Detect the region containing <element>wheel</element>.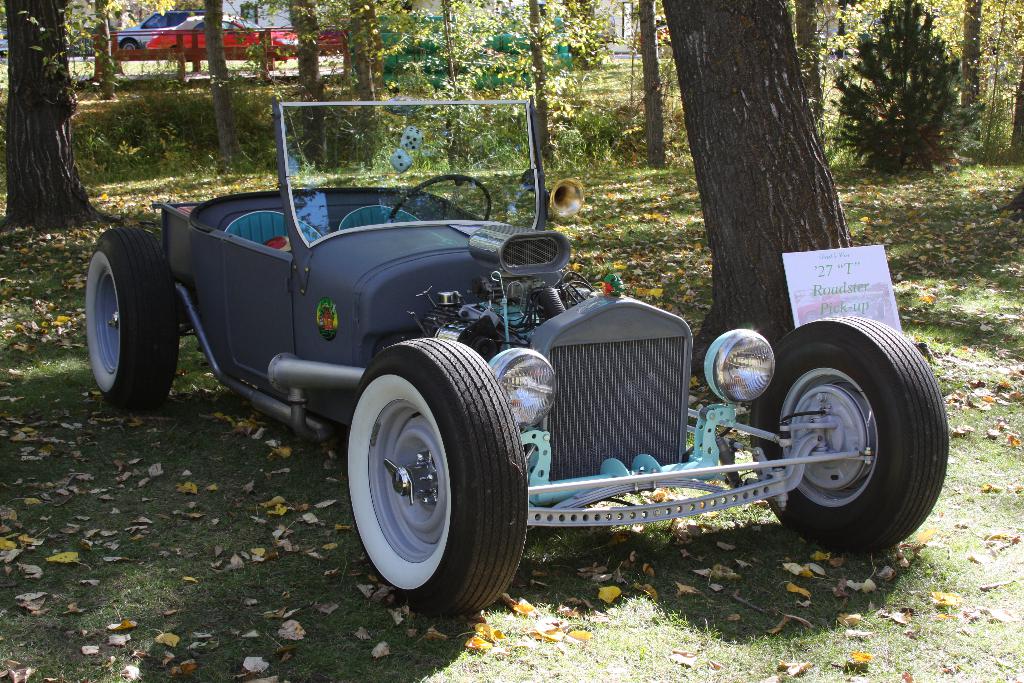
84:230:179:407.
